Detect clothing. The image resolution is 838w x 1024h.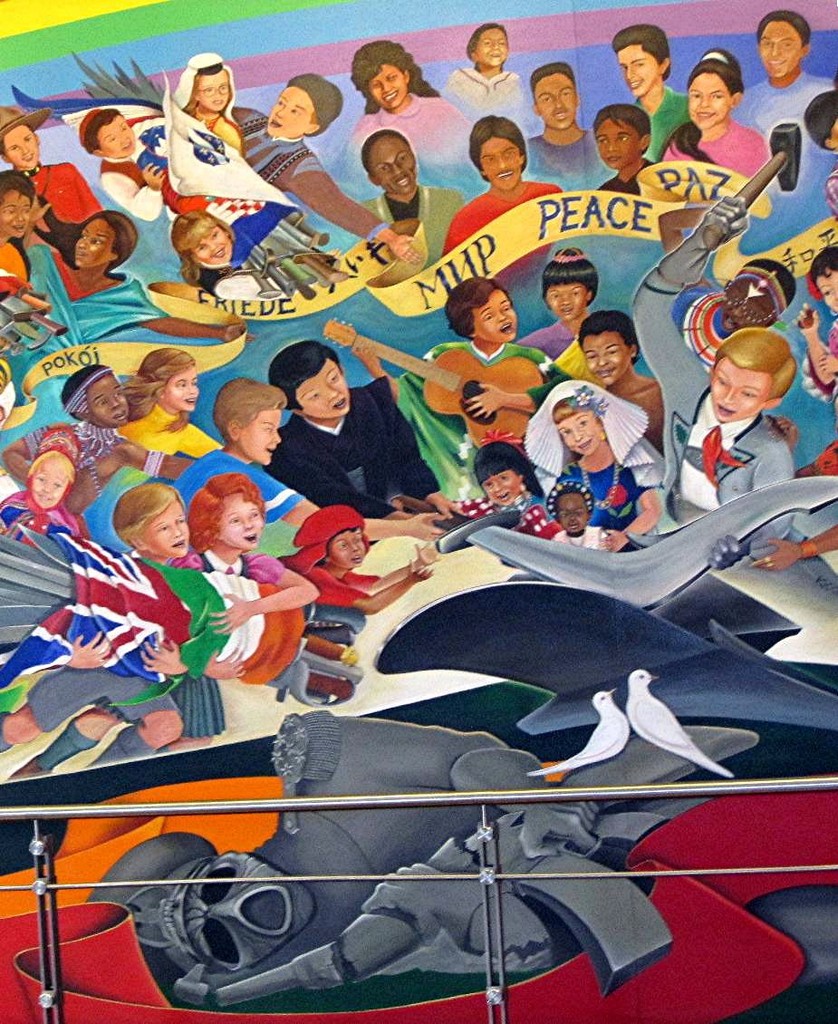
(202, 540, 287, 674).
